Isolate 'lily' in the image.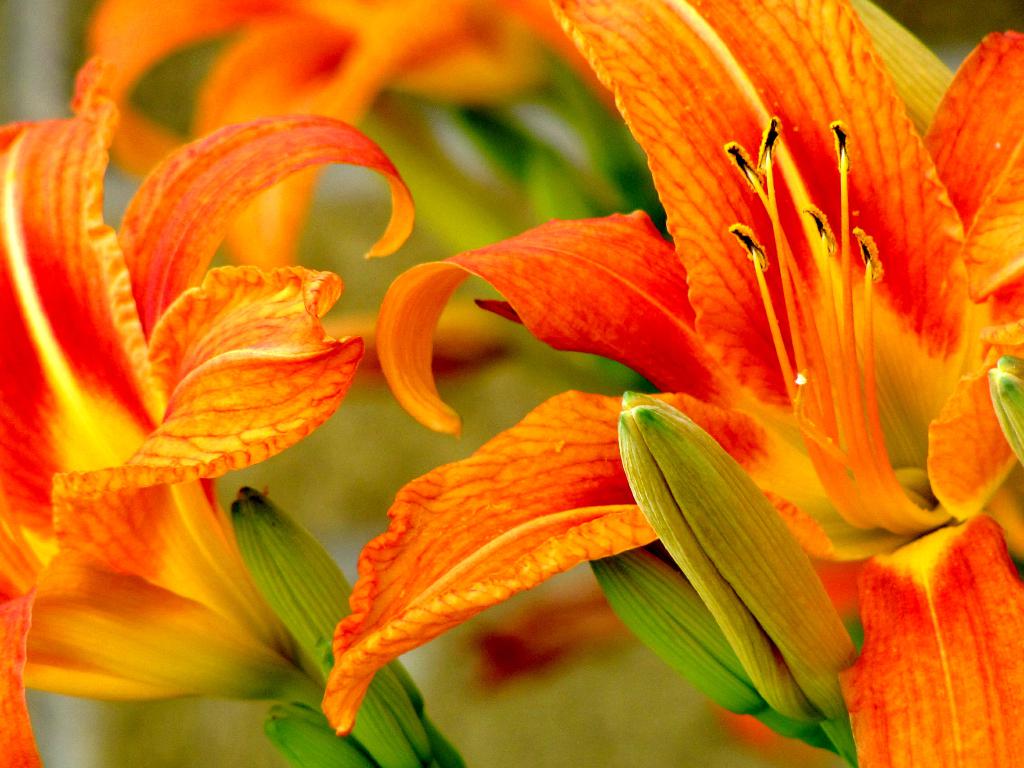
Isolated region: [left=73, top=0, right=556, bottom=278].
